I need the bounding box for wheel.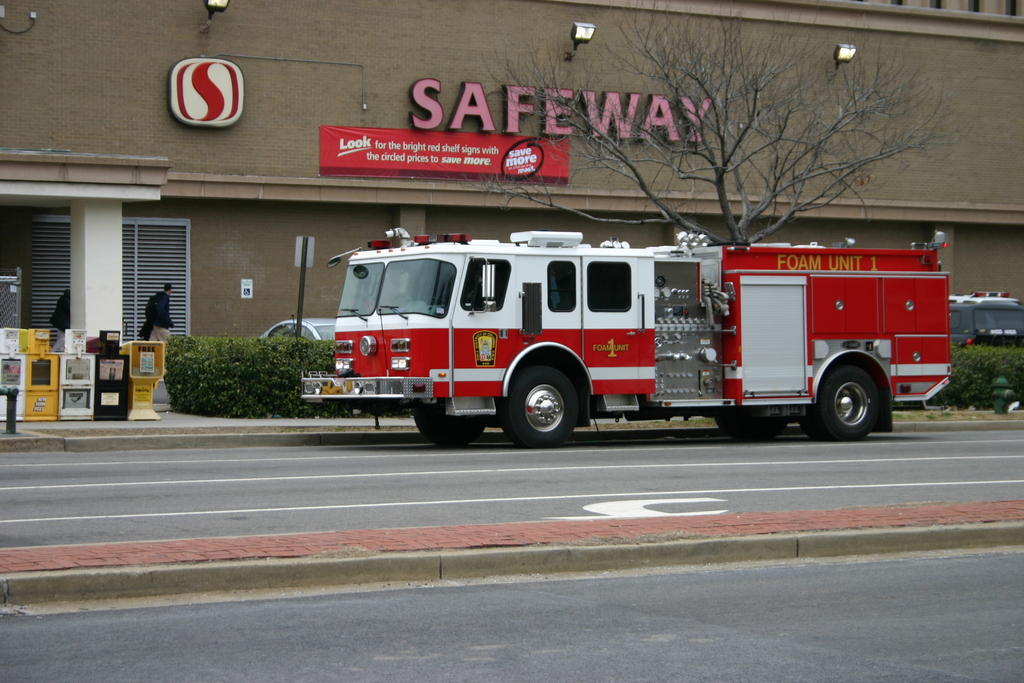
Here it is: left=411, top=399, right=488, bottom=450.
